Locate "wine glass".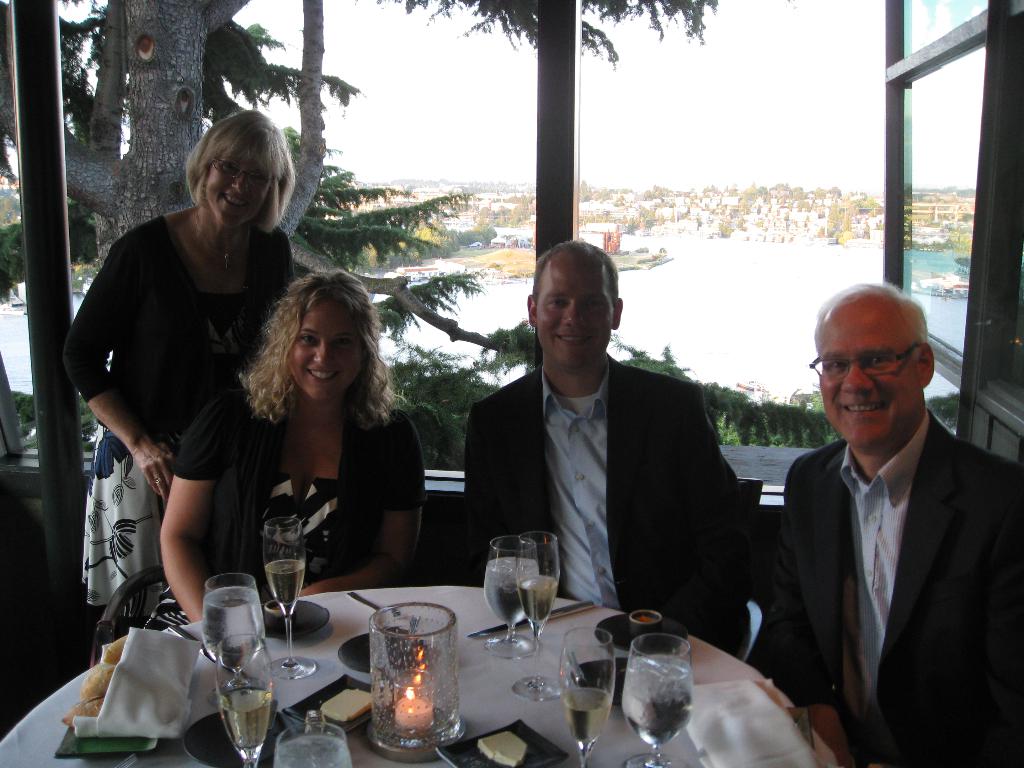
Bounding box: detection(271, 721, 352, 767).
